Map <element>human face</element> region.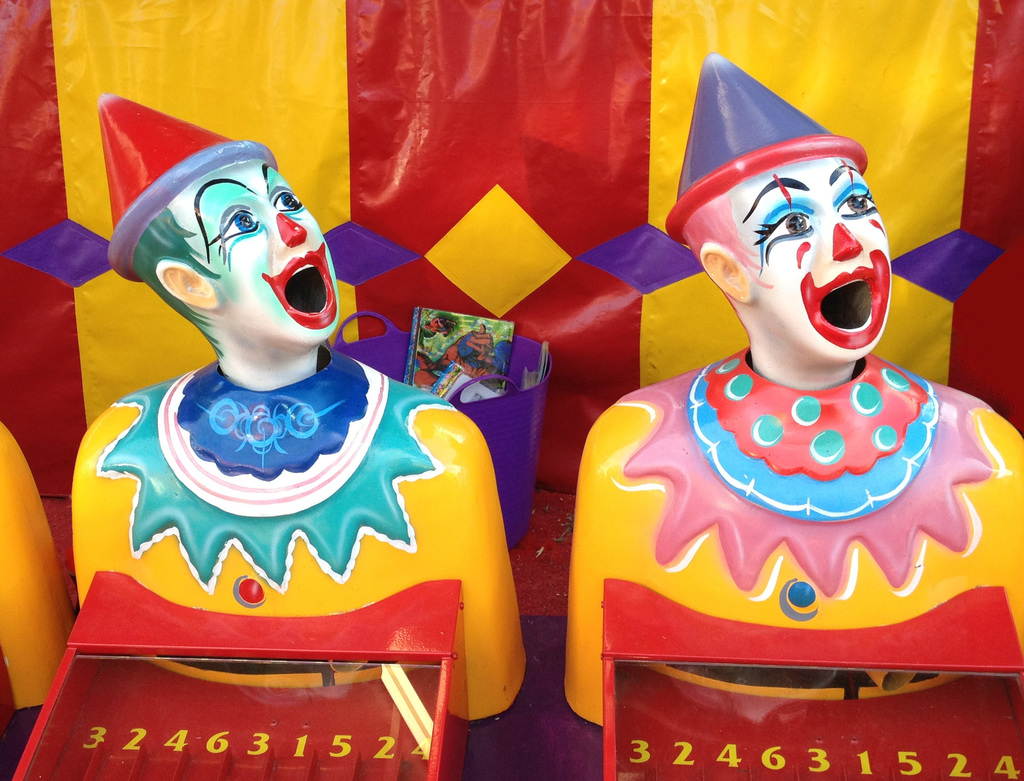
Mapped to <bbox>726, 154, 888, 351</bbox>.
